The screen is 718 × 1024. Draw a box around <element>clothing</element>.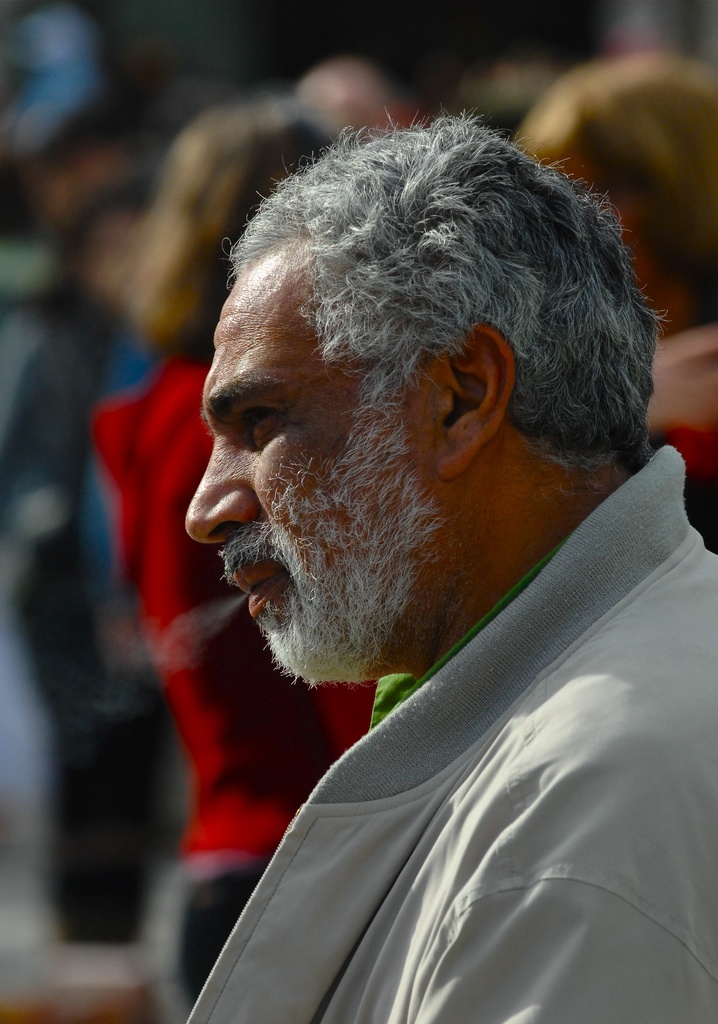
[86, 360, 377, 1023].
